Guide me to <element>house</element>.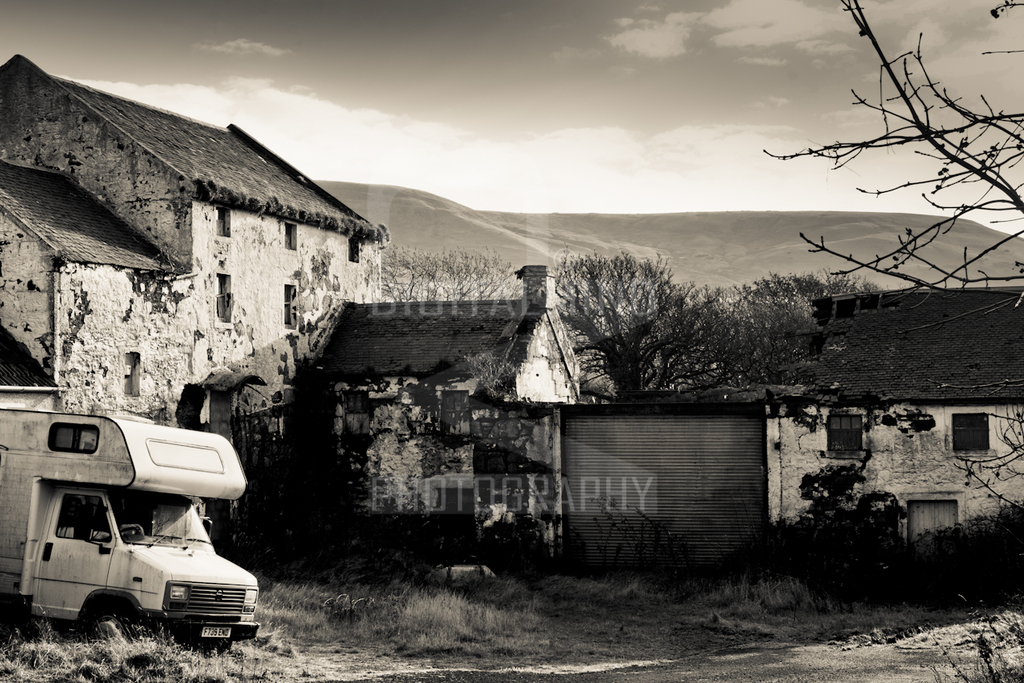
Guidance: [26,64,385,441].
